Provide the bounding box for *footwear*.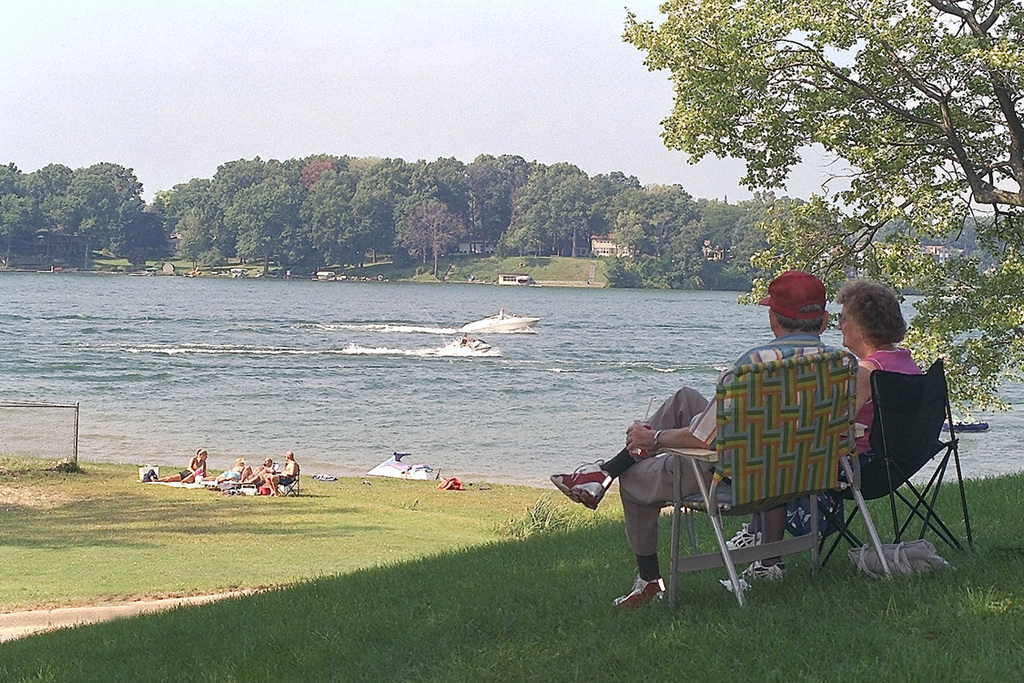
(x1=624, y1=558, x2=687, y2=617).
